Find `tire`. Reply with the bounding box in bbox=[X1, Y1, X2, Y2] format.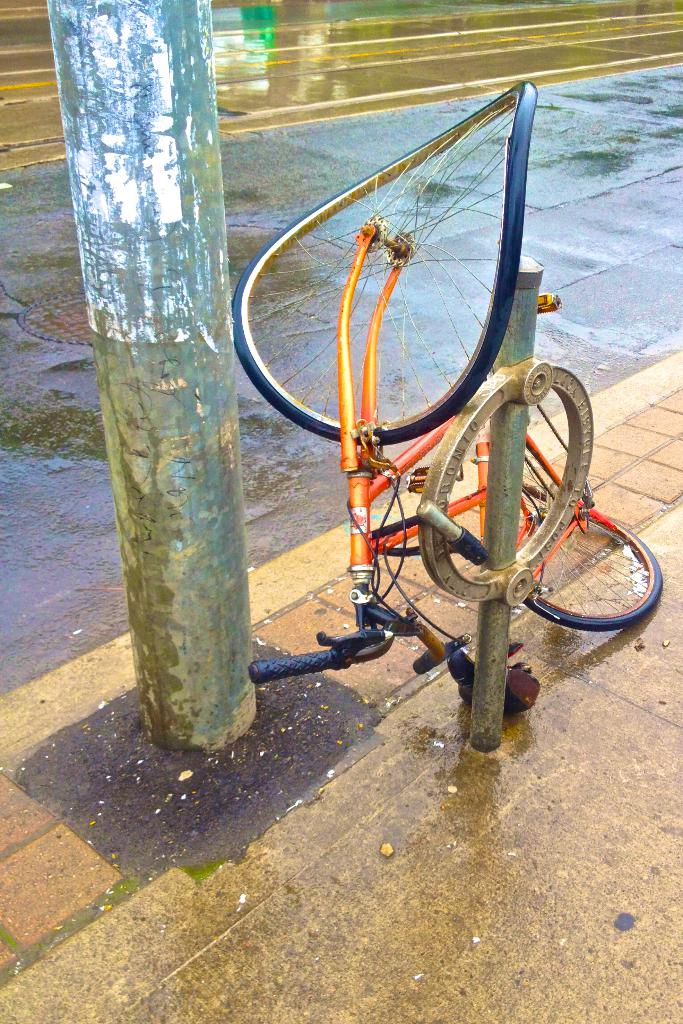
bbox=[525, 510, 660, 631].
